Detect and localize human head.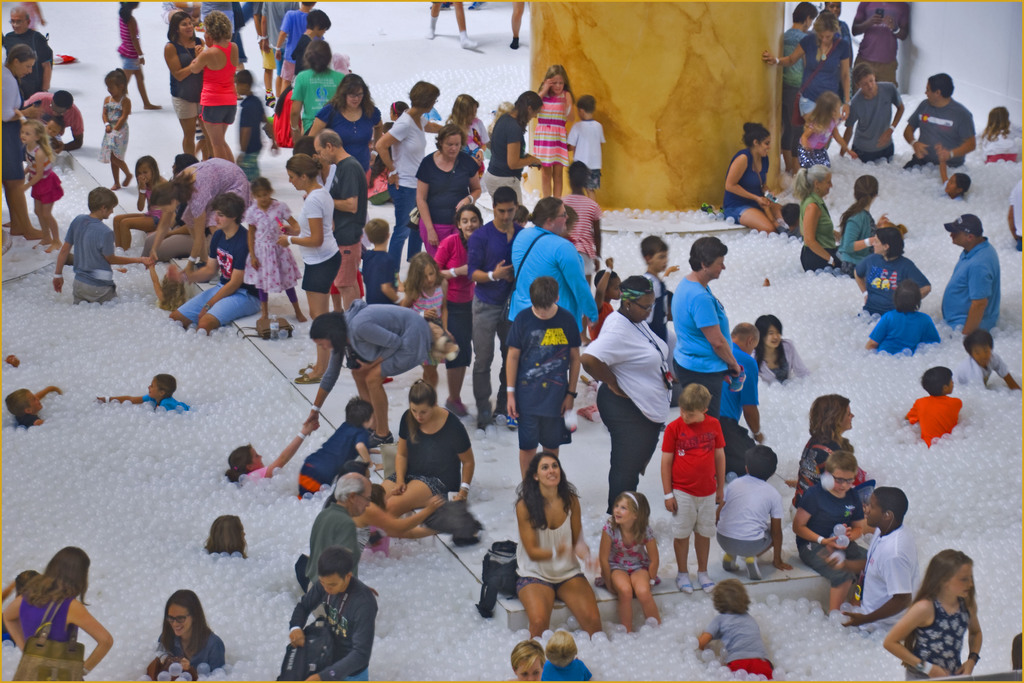
Localized at box(345, 395, 376, 431).
